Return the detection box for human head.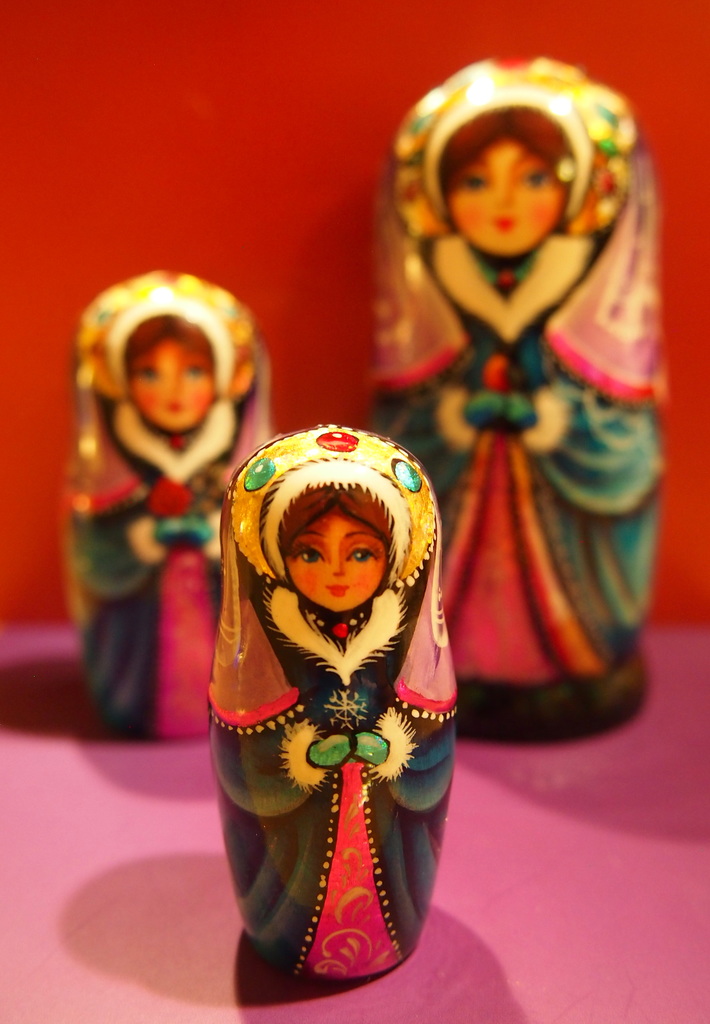
x1=439, y1=100, x2=578, y2=265.
